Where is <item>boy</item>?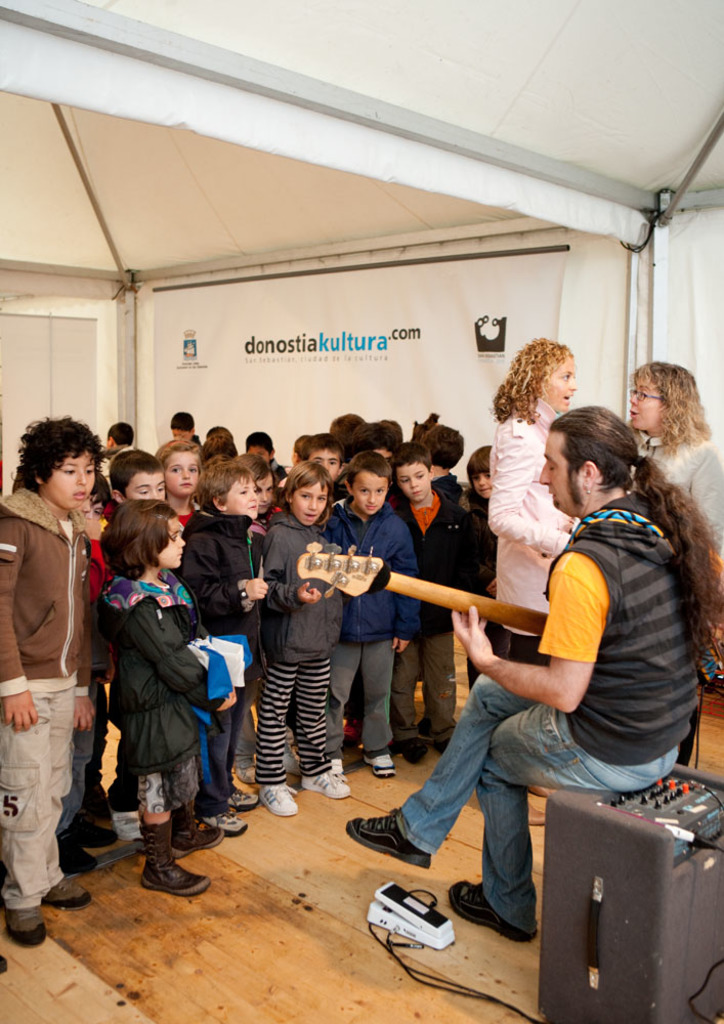
(x1=81, y1=472, x2=112, y2=815).
